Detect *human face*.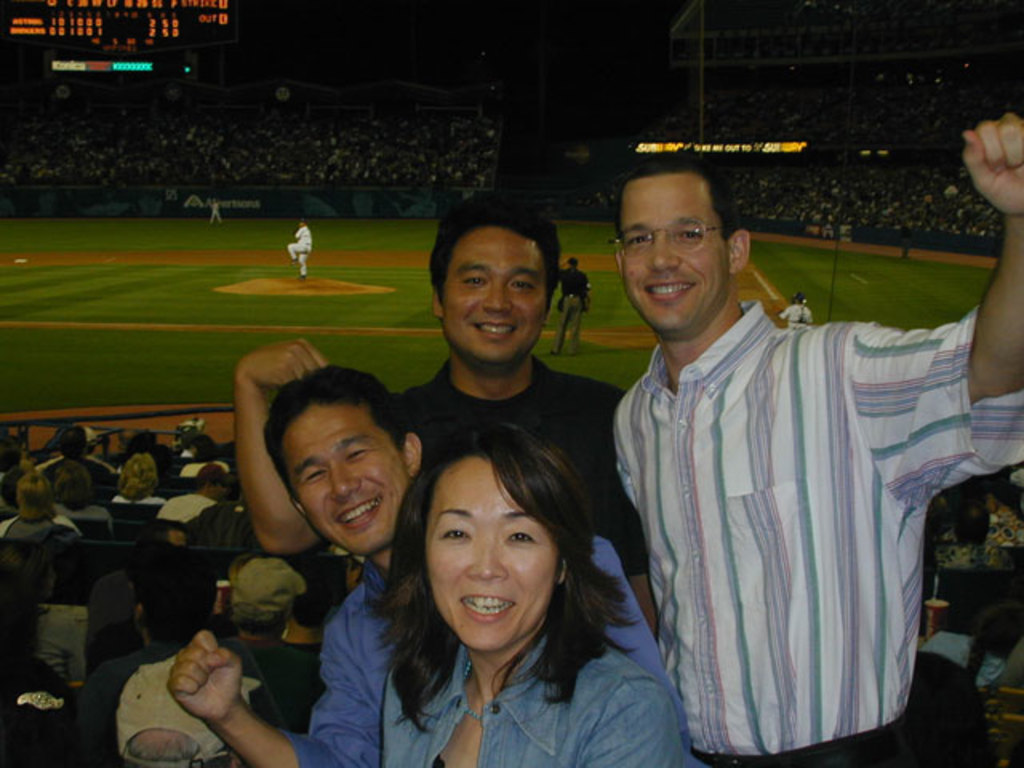
Detected at [442,227,547,365].
